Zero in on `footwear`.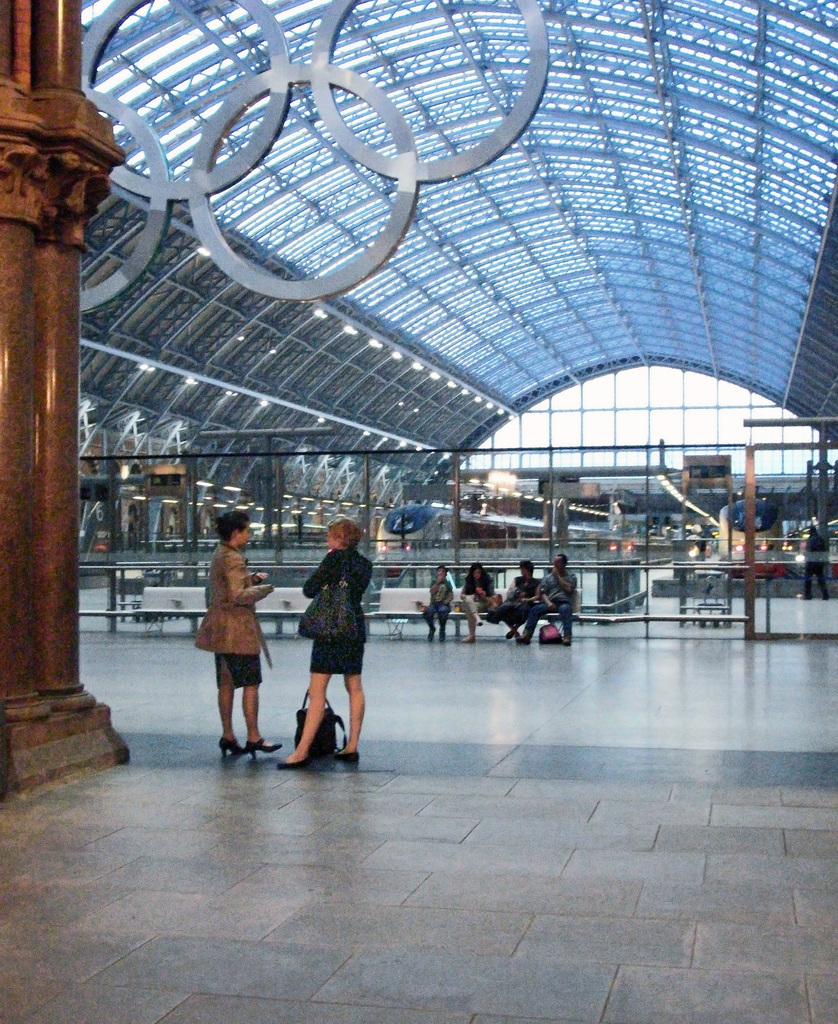
Zeroed in: 436,625,448,646.
